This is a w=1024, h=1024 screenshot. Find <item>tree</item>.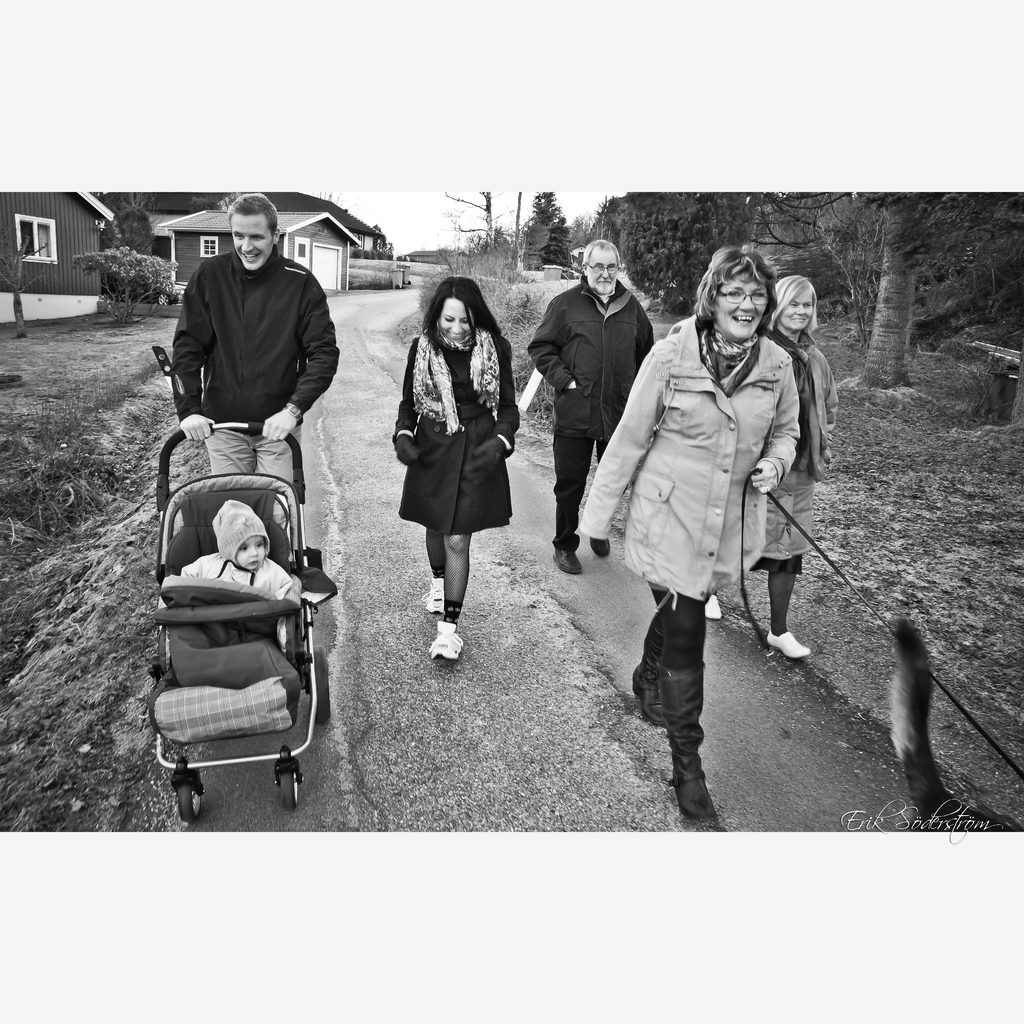
Bounding box: locate(0, 233, 51, 333).
